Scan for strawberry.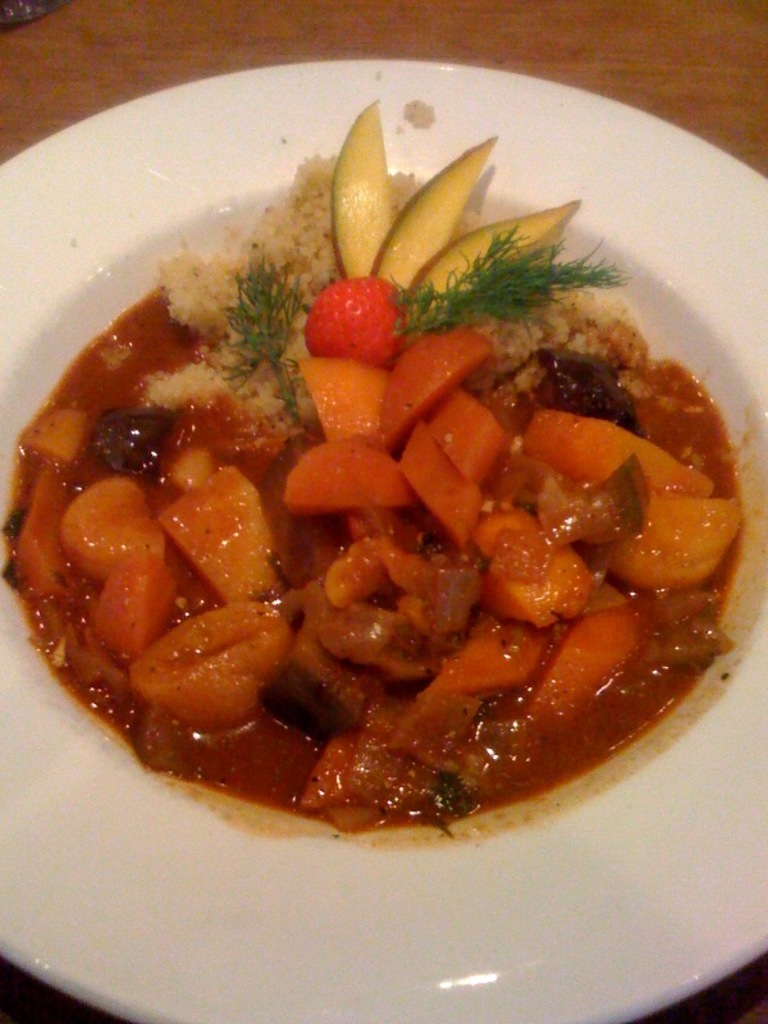
Scan result: Rect(301, 268, 413, 349).
